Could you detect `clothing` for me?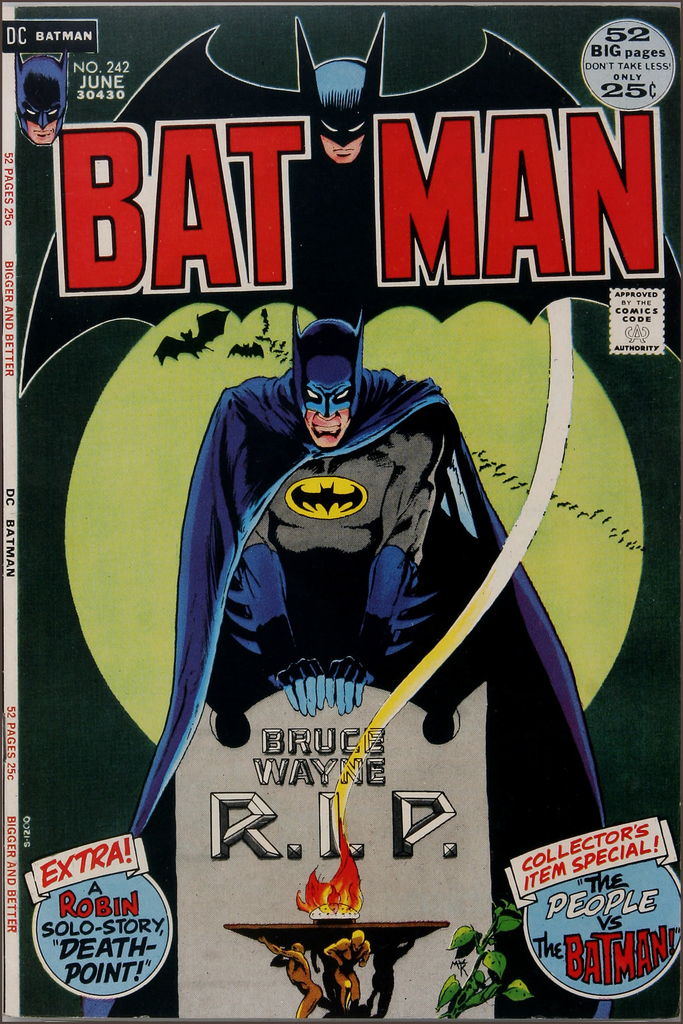
Detection result: 124:314:611:896.
